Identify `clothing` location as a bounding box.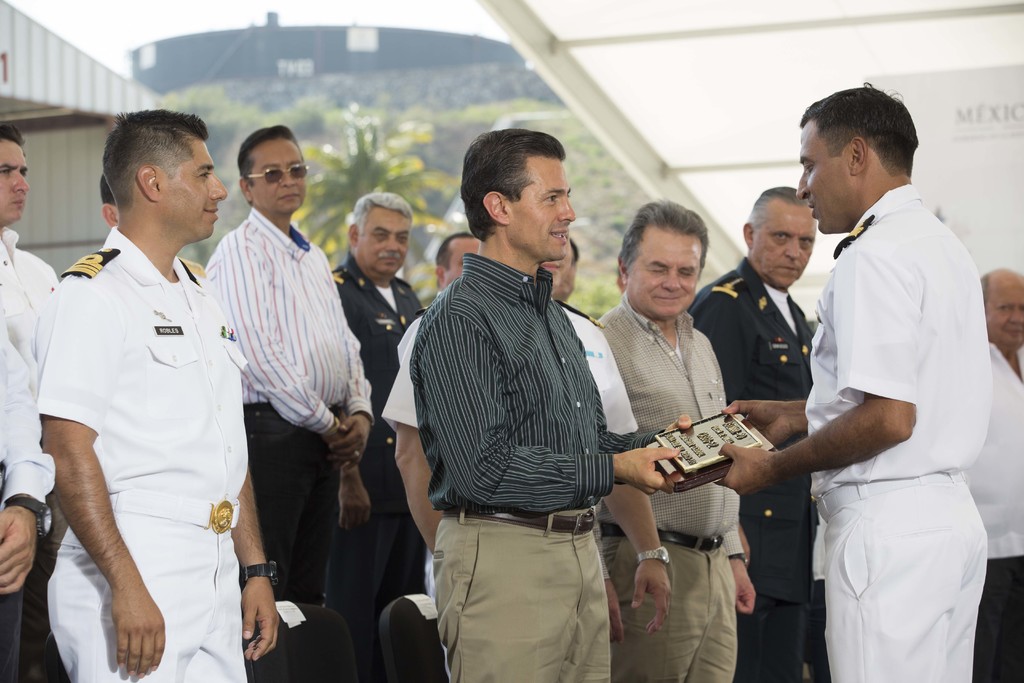
(380, 297, 639, 439).
